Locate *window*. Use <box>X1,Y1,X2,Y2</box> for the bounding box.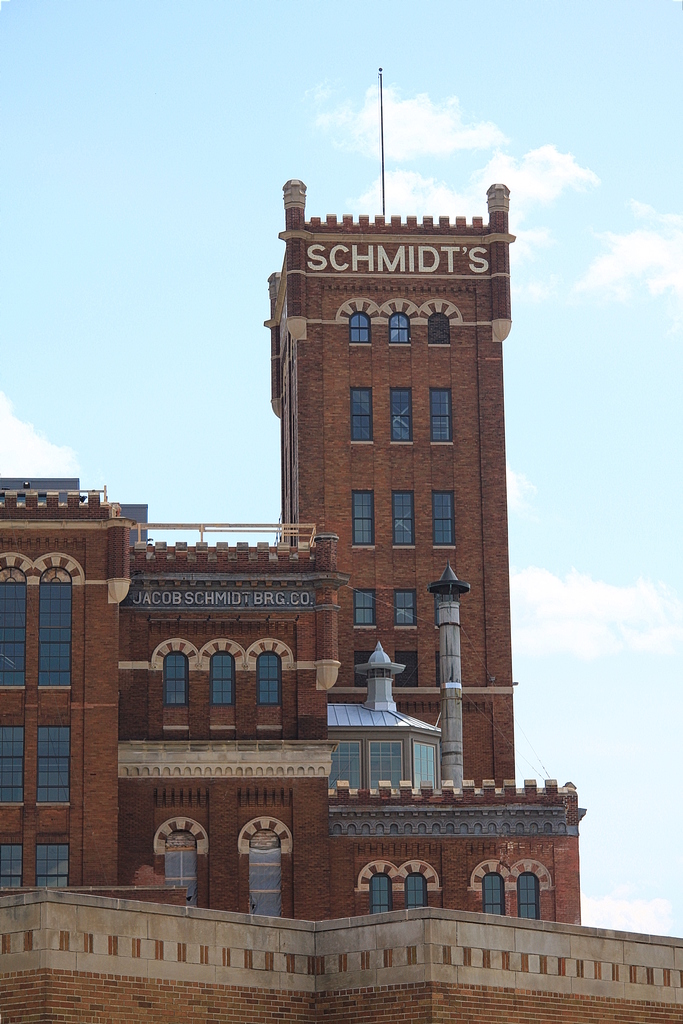
<box>388,314,413,345</box>.
